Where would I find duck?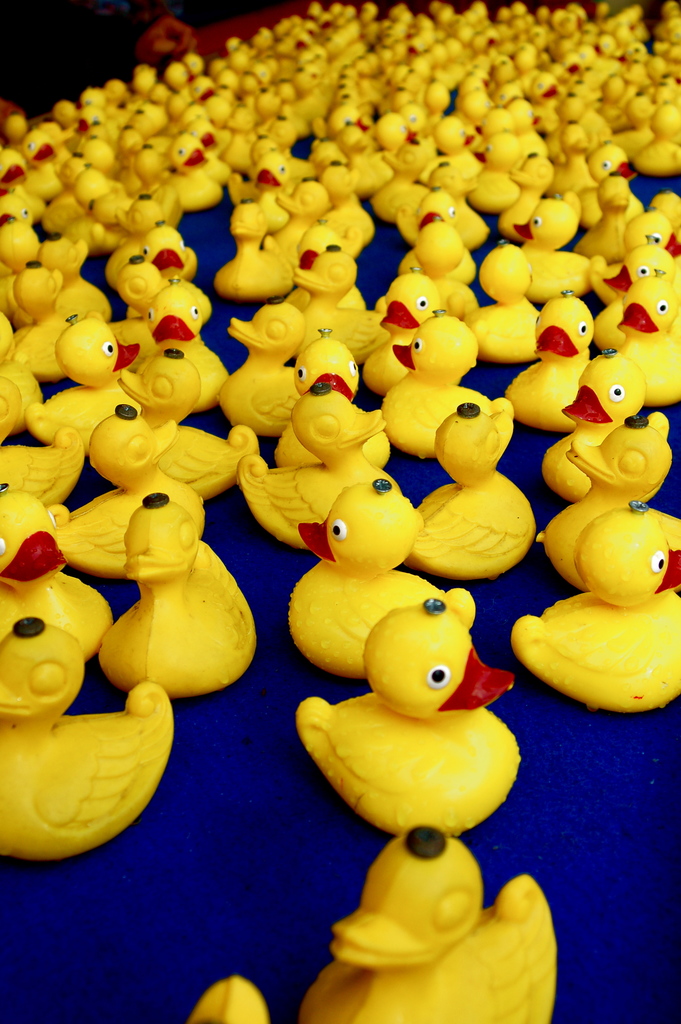
At select_region(220, 305, 313, 445).
